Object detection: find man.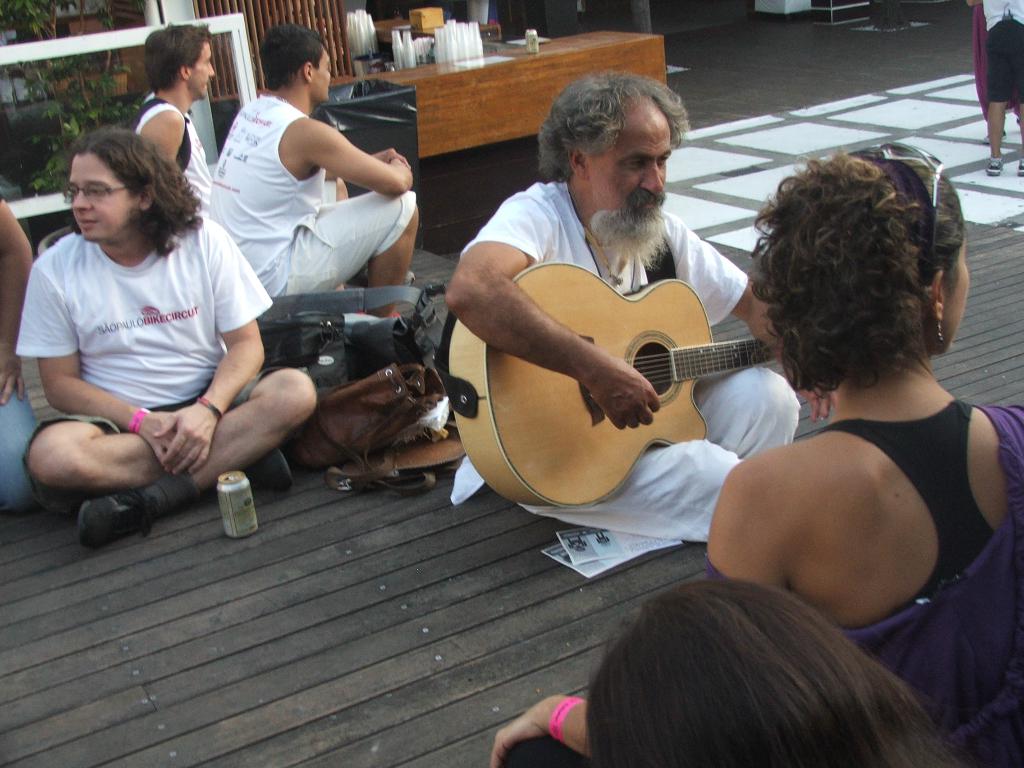
<region>166, 54, 424, 327</region>.
